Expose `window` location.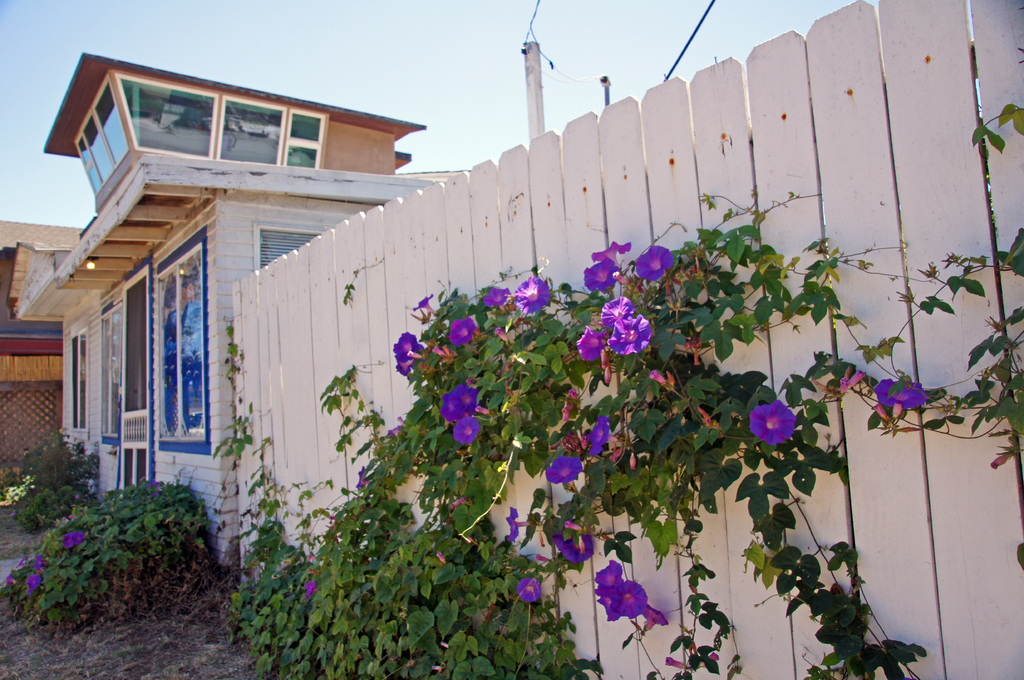
Exposed at <box>61,324,93,437</box>.
